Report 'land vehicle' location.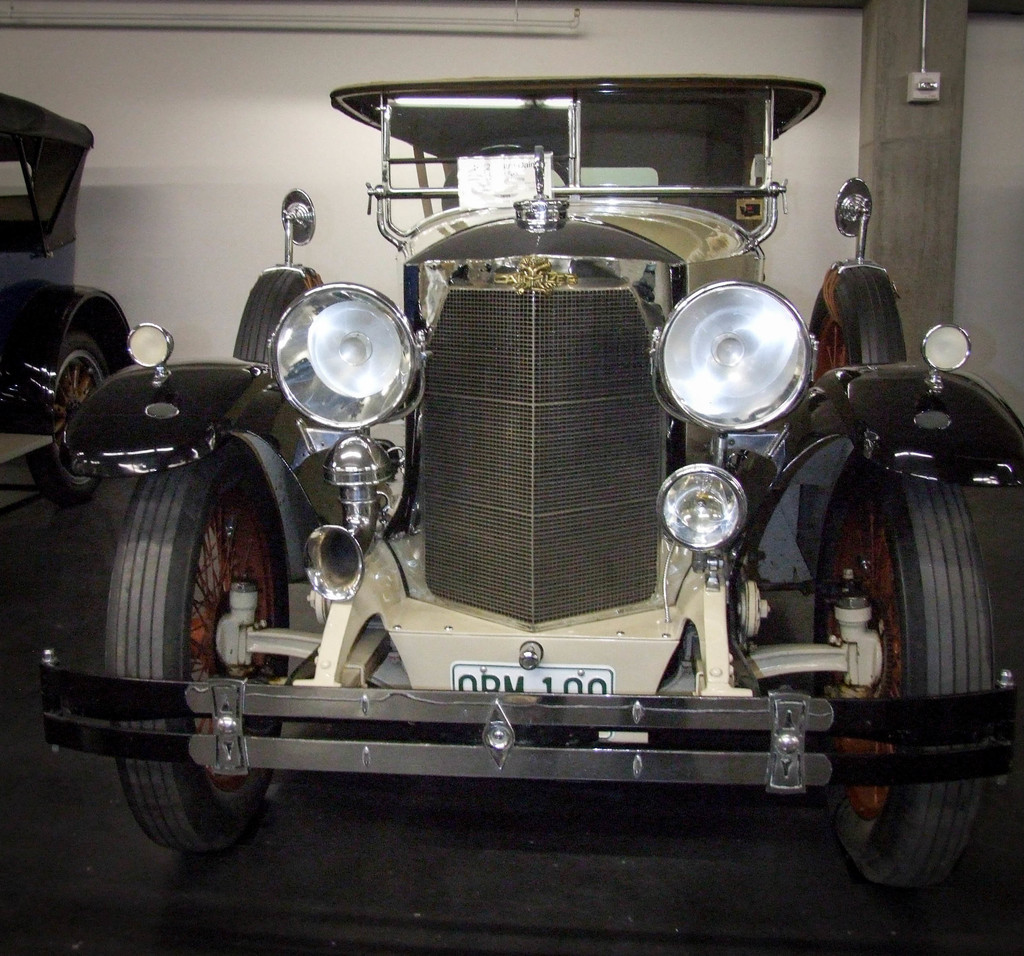
Report: box(78, 44, 989, 880).
